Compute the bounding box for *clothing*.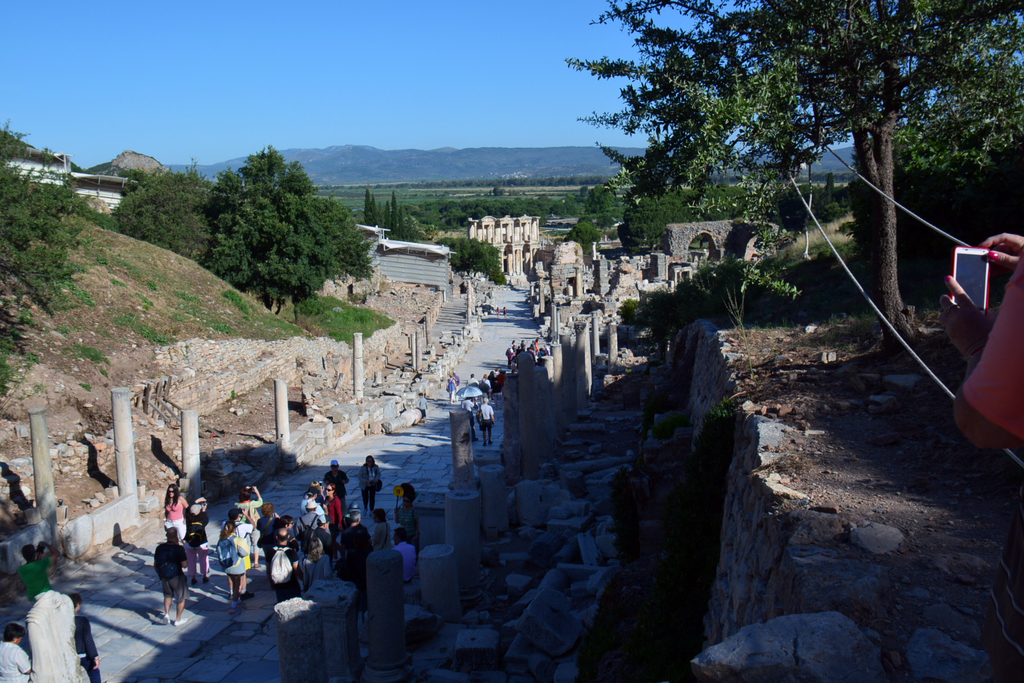
crop(259, 528, 302, 586).
